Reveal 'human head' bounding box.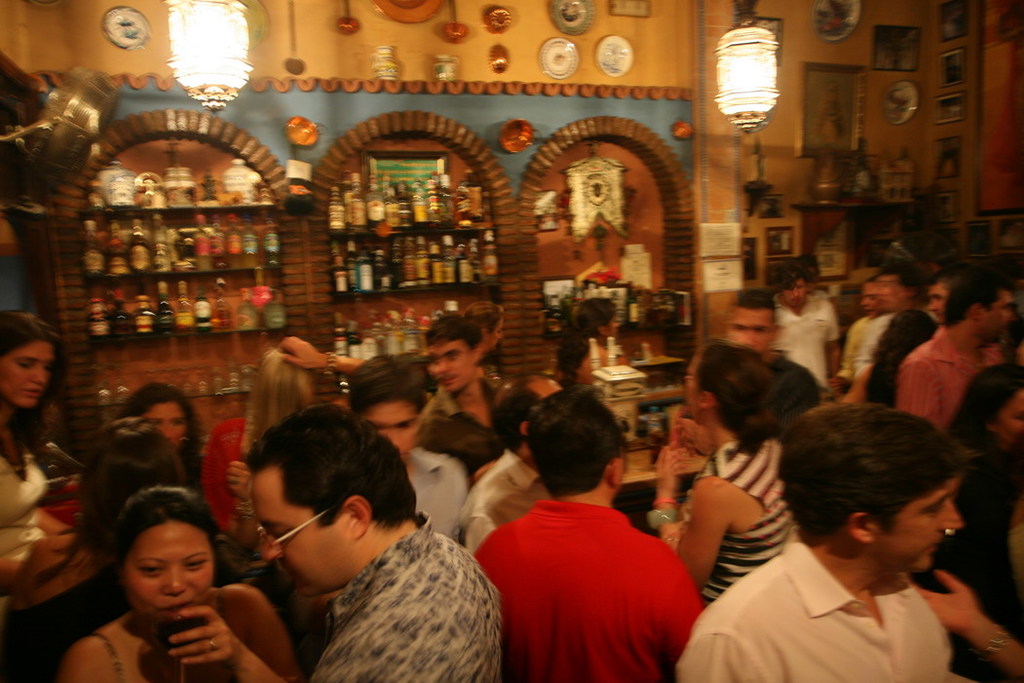
Revealed: 794/251/819/285.
